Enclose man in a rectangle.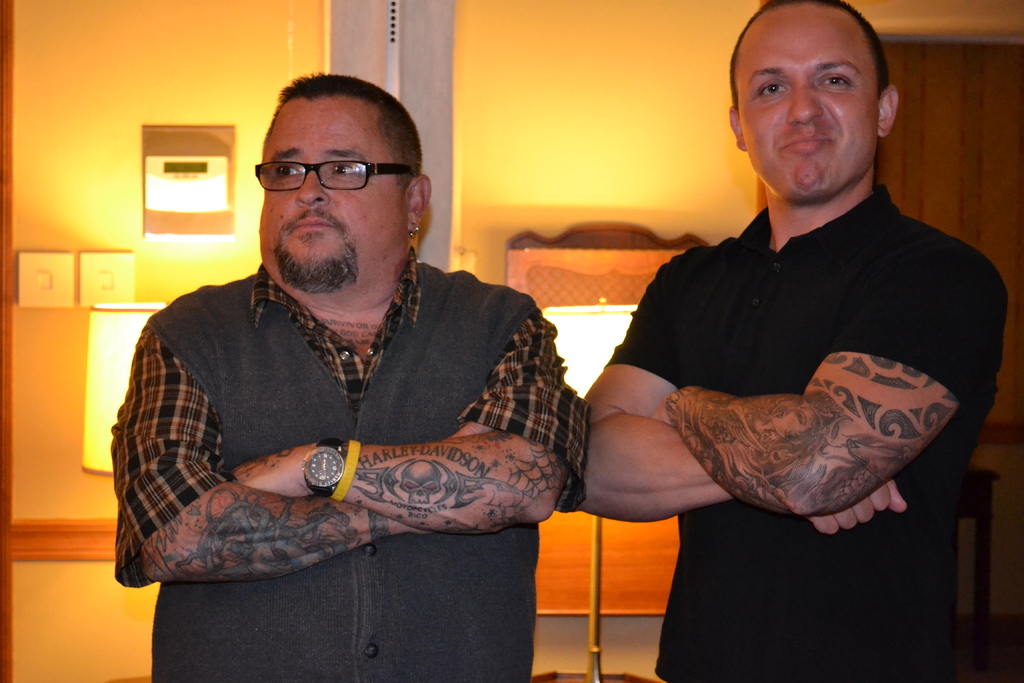
88 72 625 654.
